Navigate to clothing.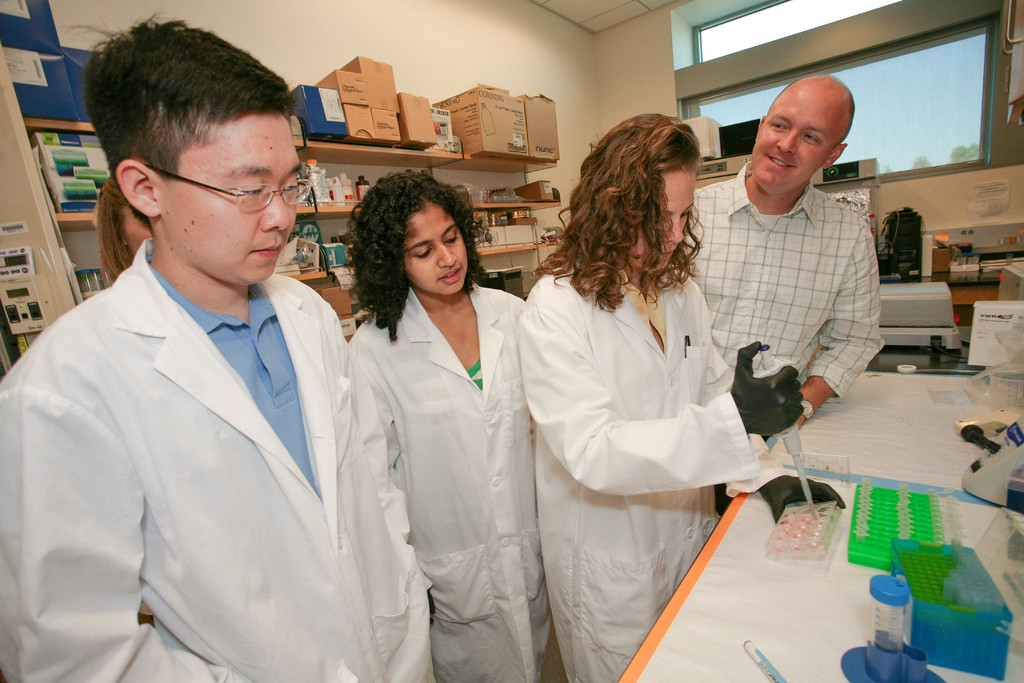
Navigation target: <region>0, 235, 449, 679</region>.
